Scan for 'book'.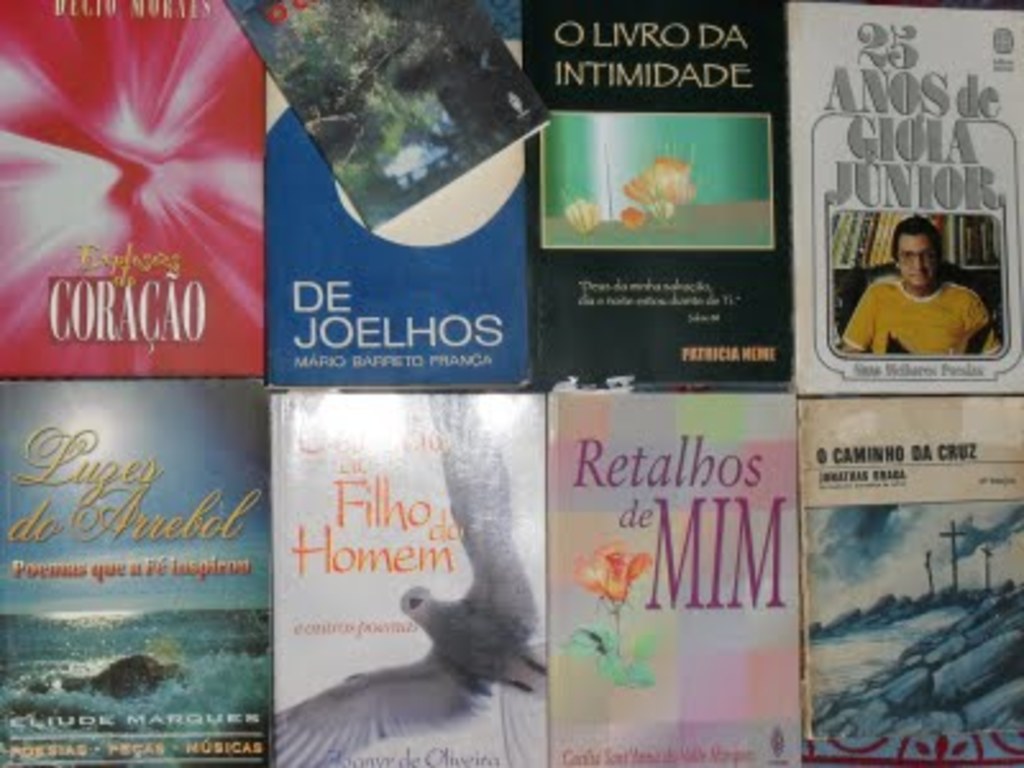
Scan result: 223, 0, 550, 230.
